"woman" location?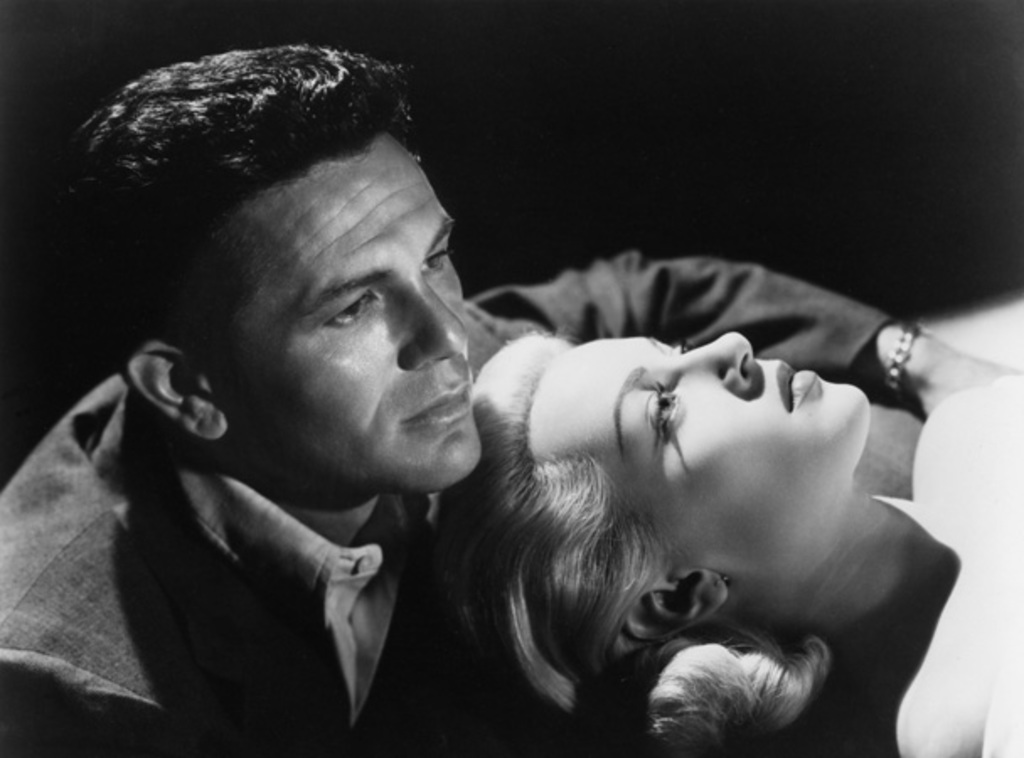
x1=423, y1=323, x2=1022, y2=756
